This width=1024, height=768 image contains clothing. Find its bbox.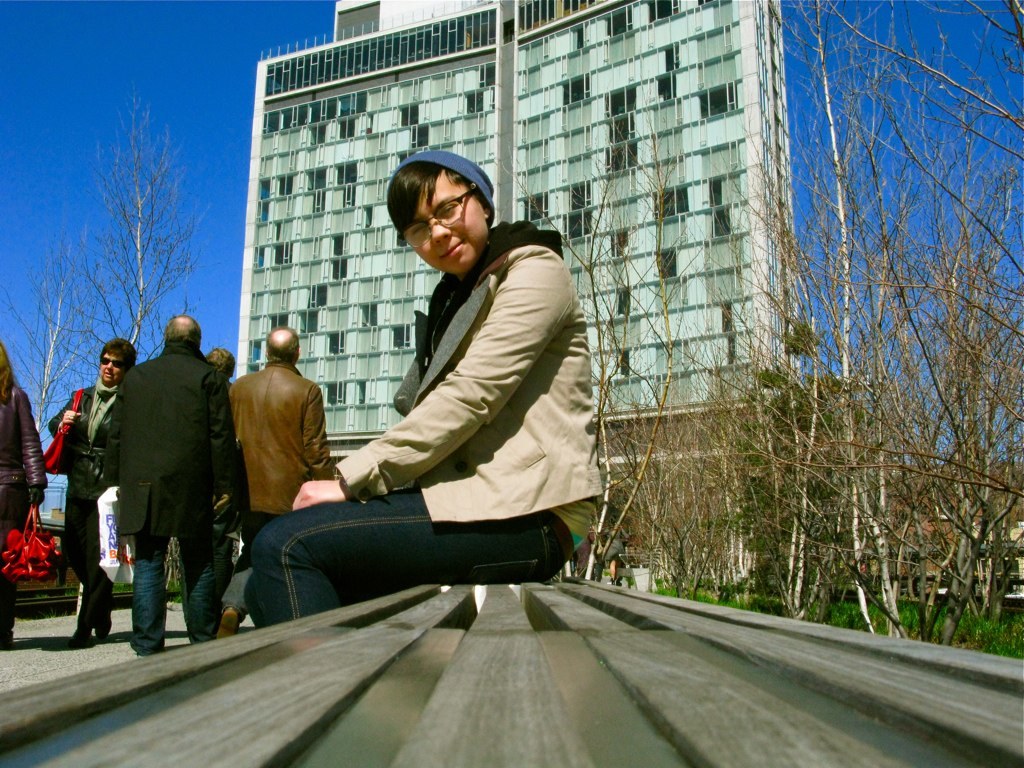
region(50, 378, 117, 633).
